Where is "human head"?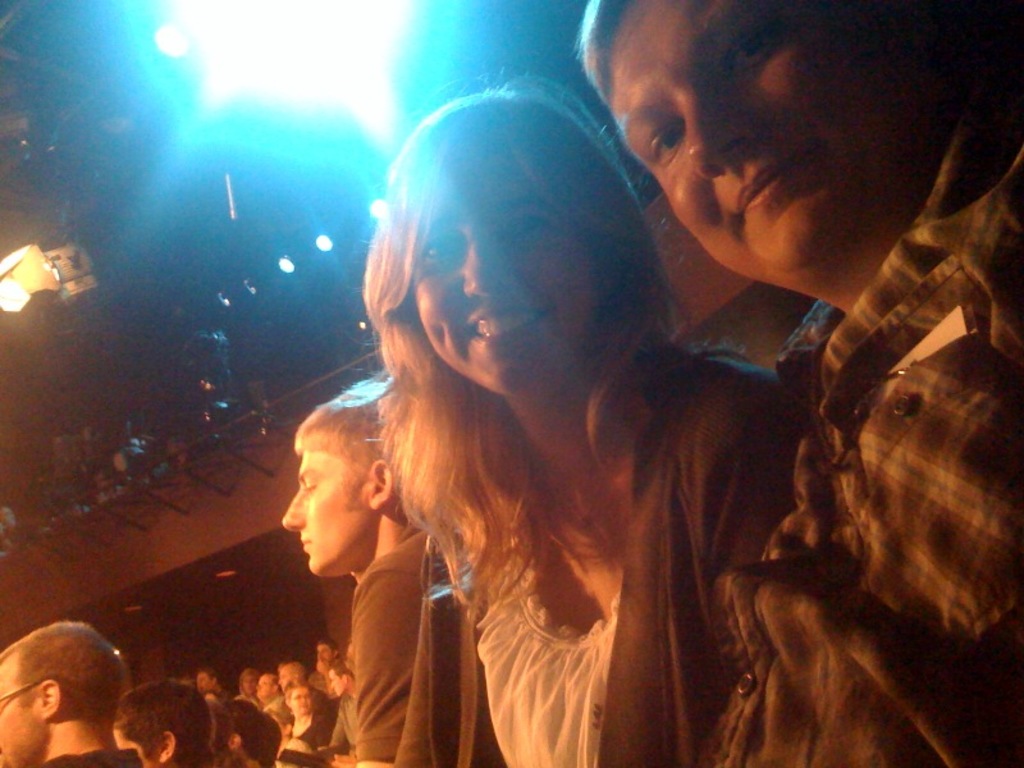
bbox=[241, 666, 262, 700].
